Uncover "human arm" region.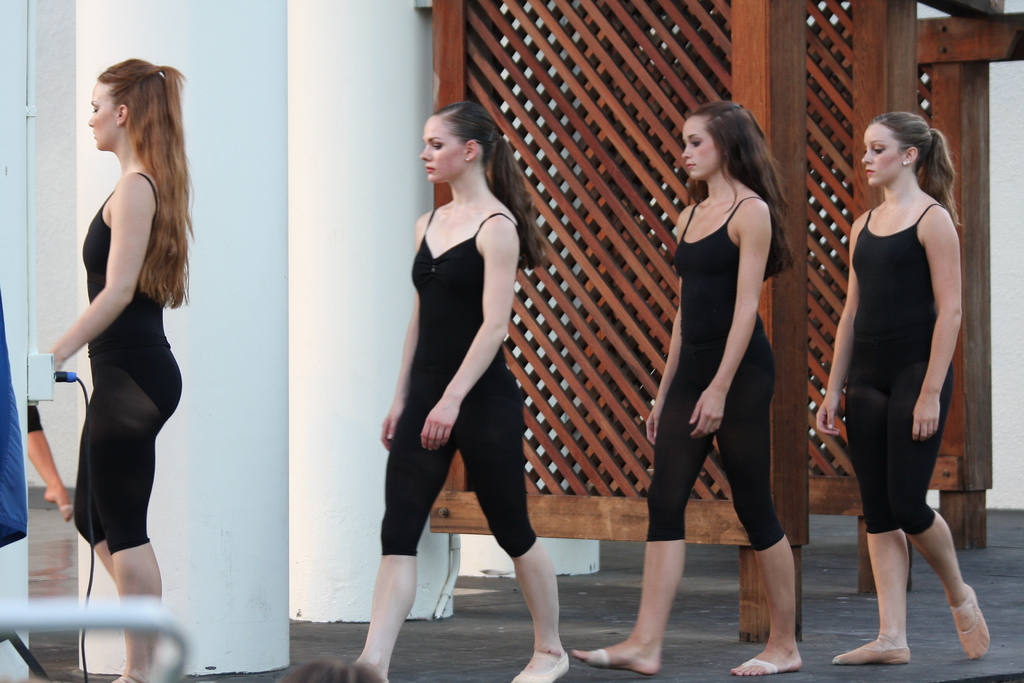
Uncovered: {"x1": 692, "y1": 199, "x2": 770, "y2": 446}.
